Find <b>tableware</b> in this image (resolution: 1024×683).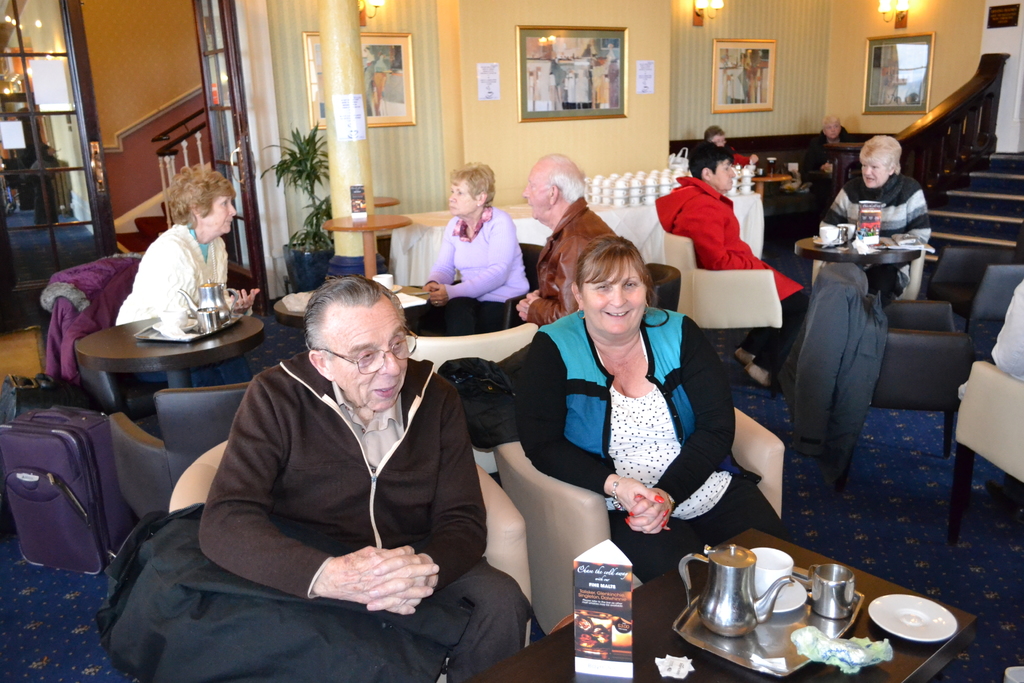
detection(884, 593, 964, 662).
